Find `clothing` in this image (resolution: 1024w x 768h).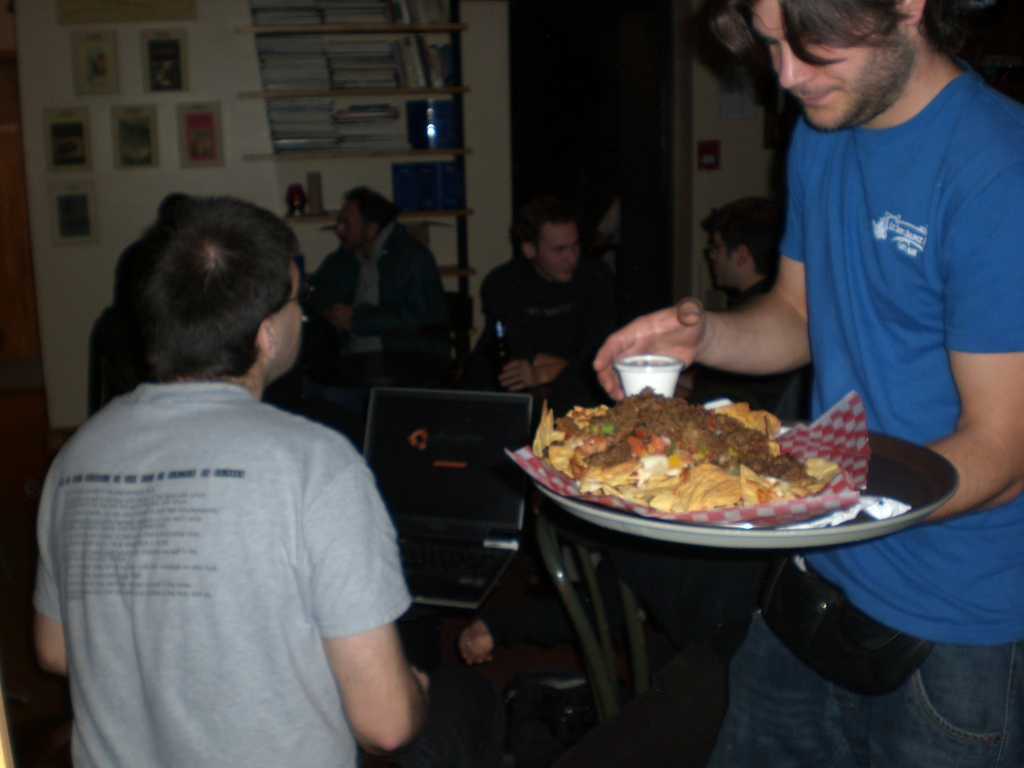
{"x1": 312, "y1": 239, "x2": 444, "y2": 376}.
